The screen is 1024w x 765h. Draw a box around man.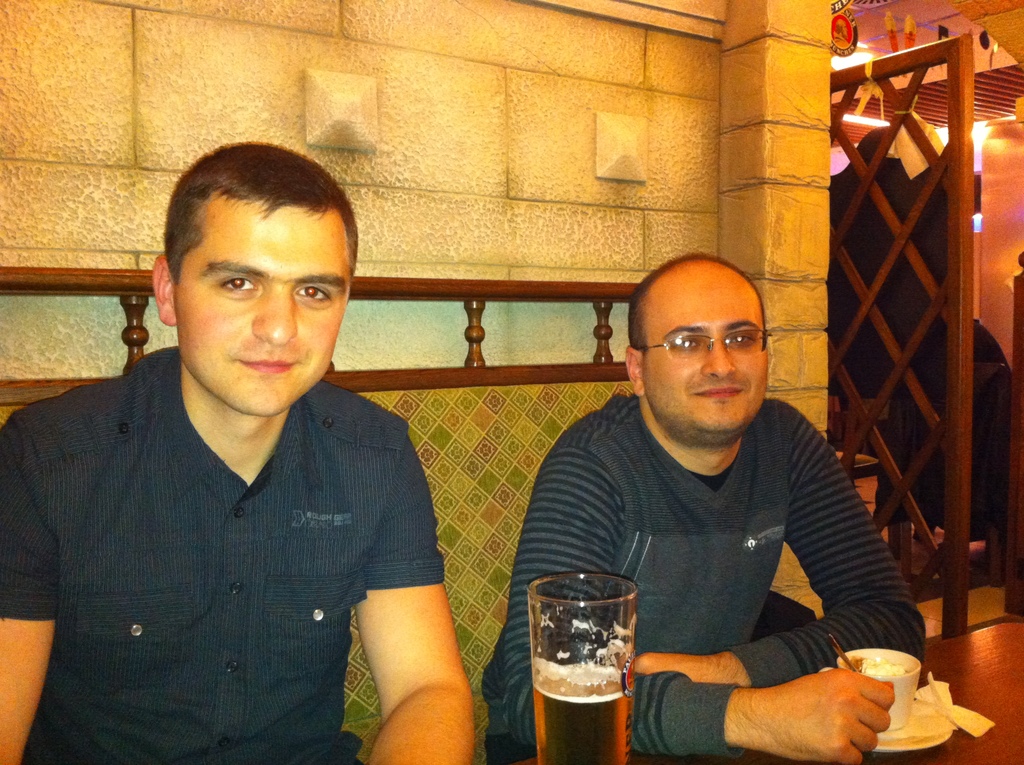
x1=479, y1=249, x2=930, y2=764.
